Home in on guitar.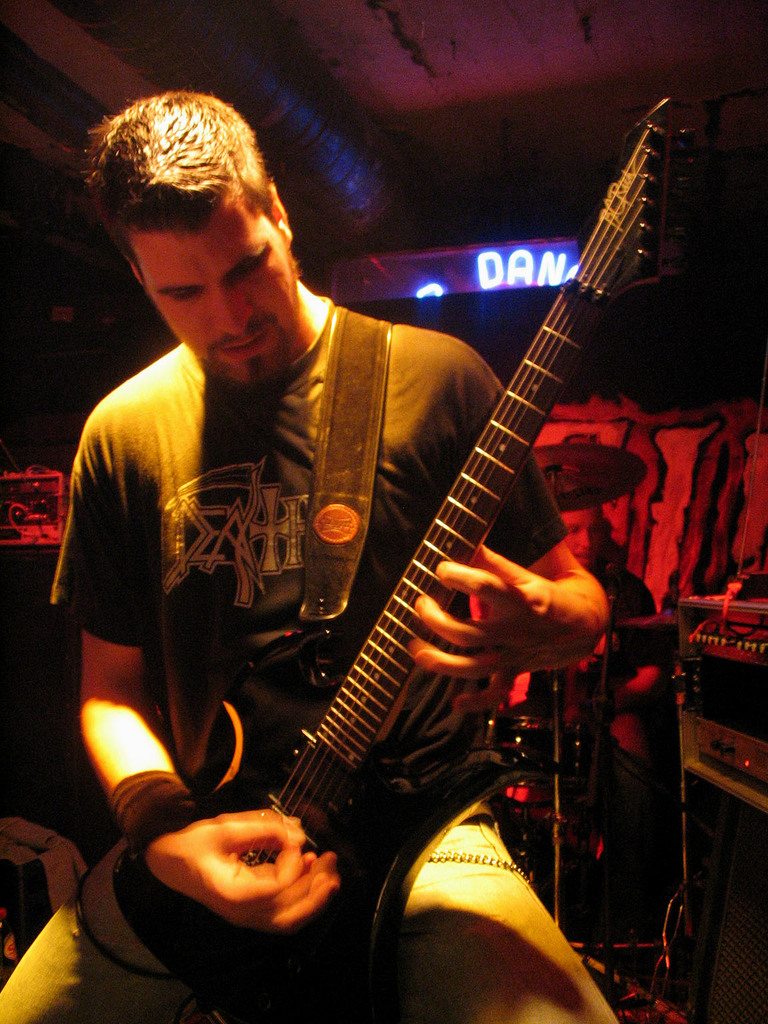
Homed in at x1=107 y1=93 x2=705 y2=1023.
